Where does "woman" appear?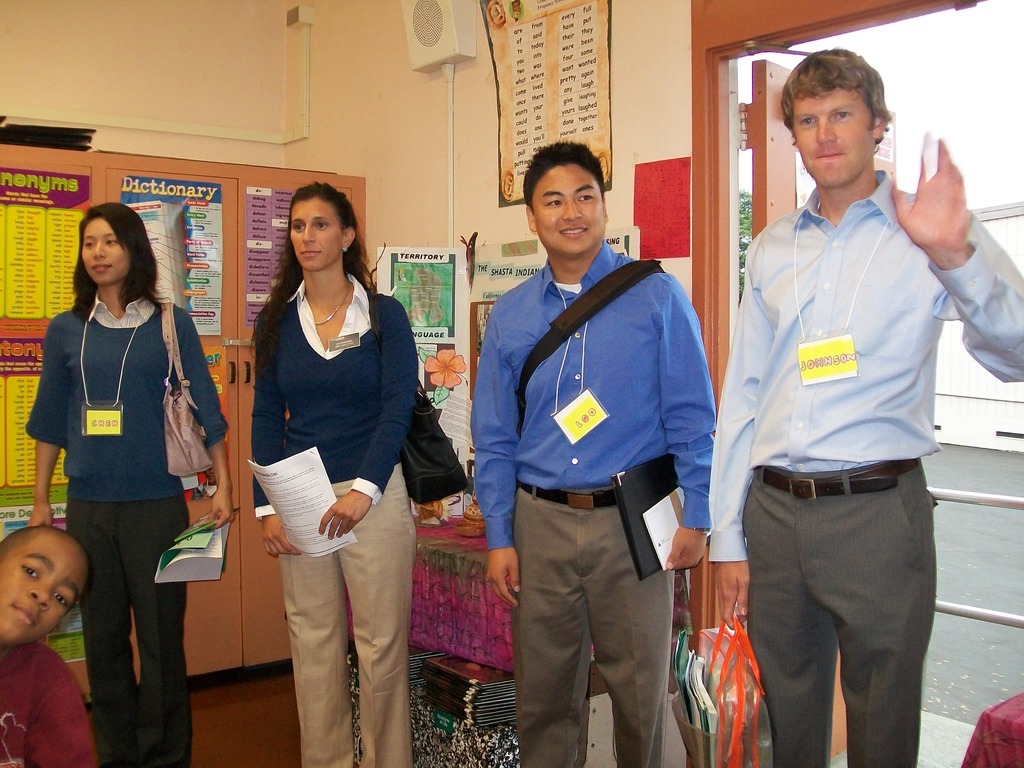
Appears at bbox=(12, 198, 232, 767).
